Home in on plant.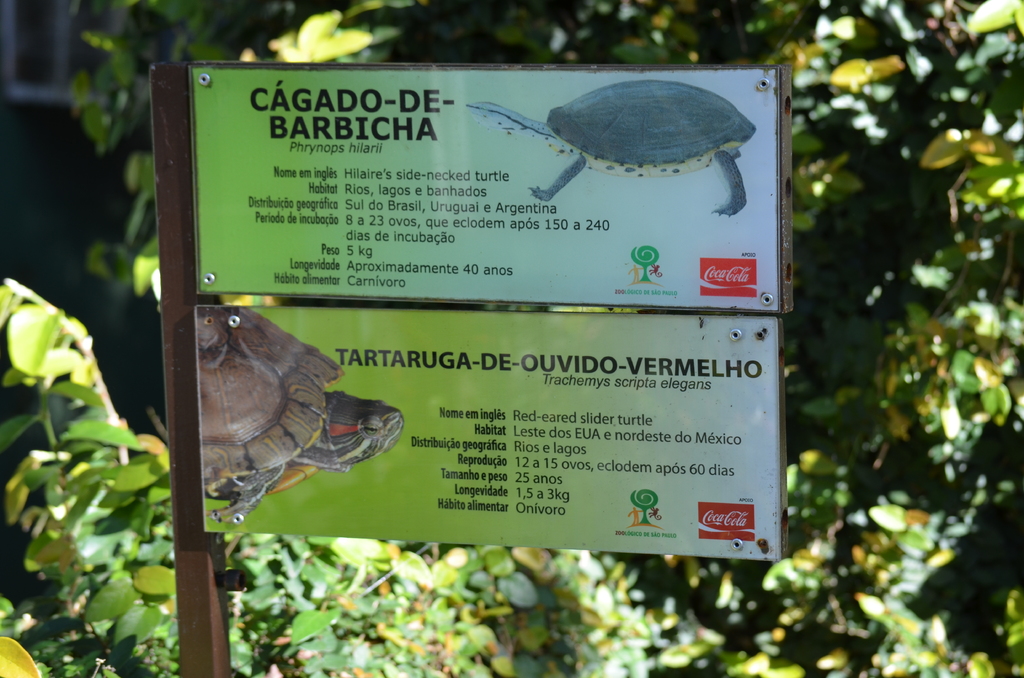
Homed in at x1=3 y1=220 x2=196 y2=658.
